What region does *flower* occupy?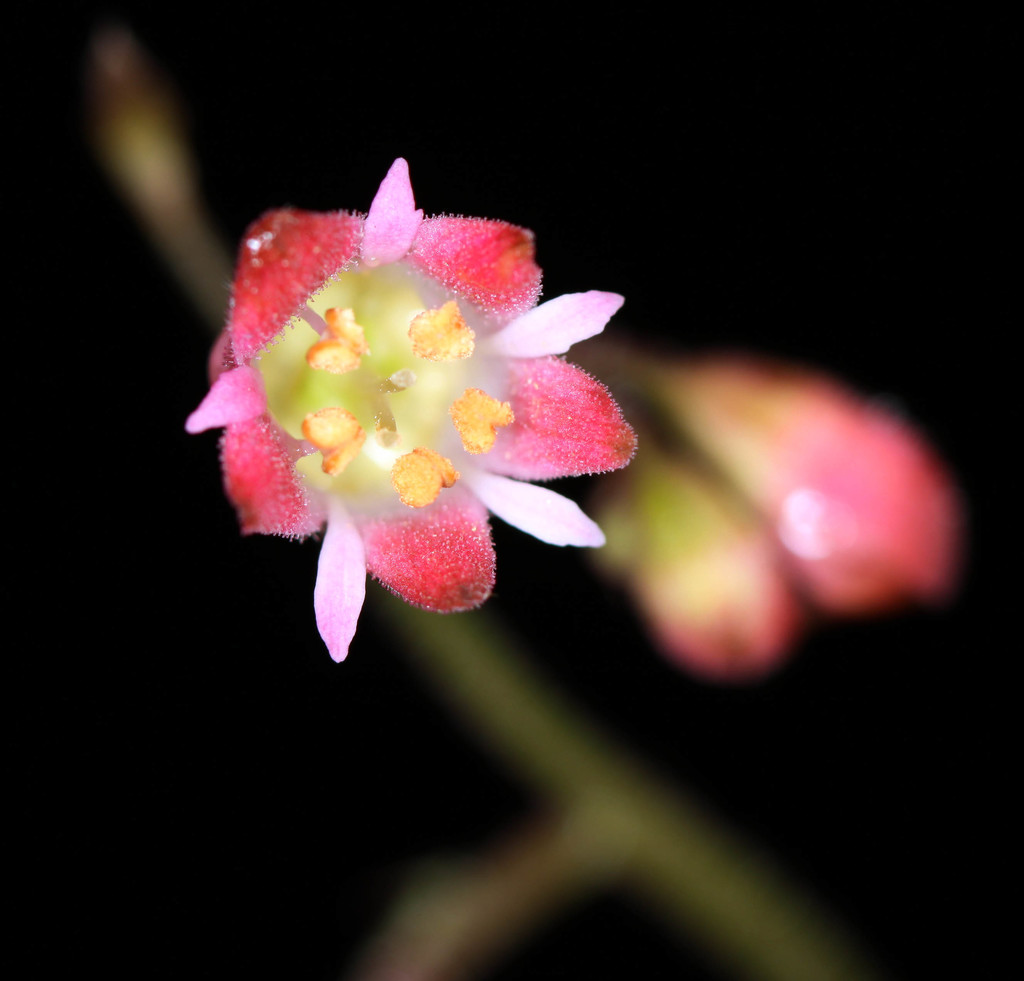
(x1=180, y1=146, x2=643, y2=685).
